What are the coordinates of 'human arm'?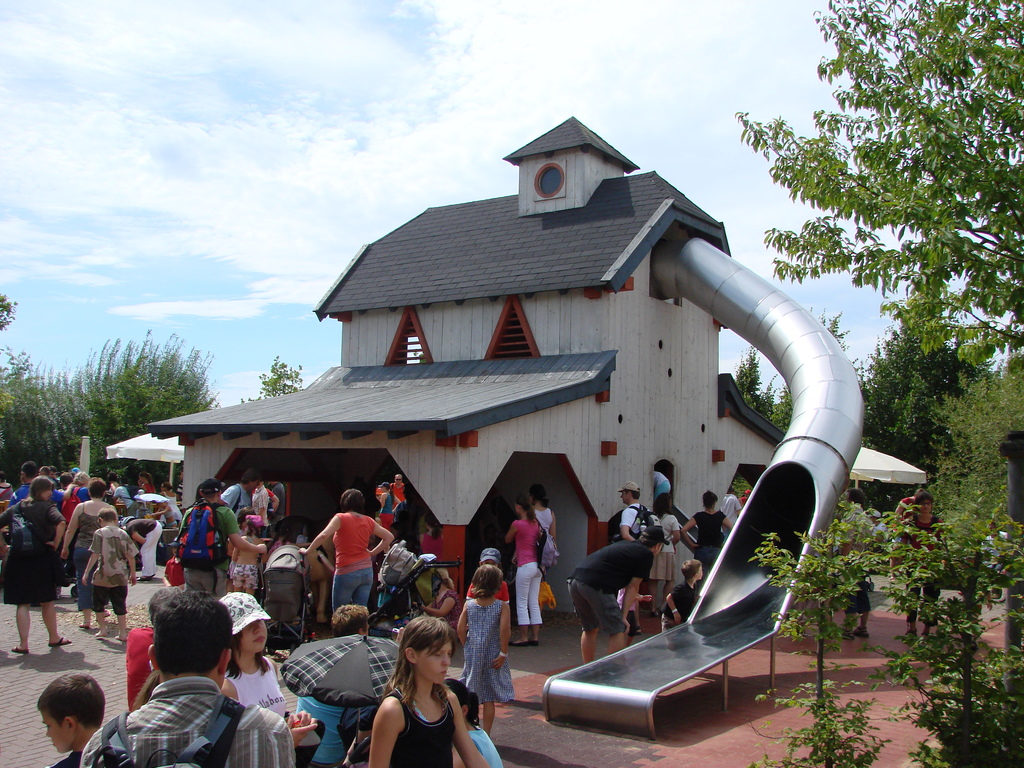
(x1=678, y1=521, x2=696, y2=550).
